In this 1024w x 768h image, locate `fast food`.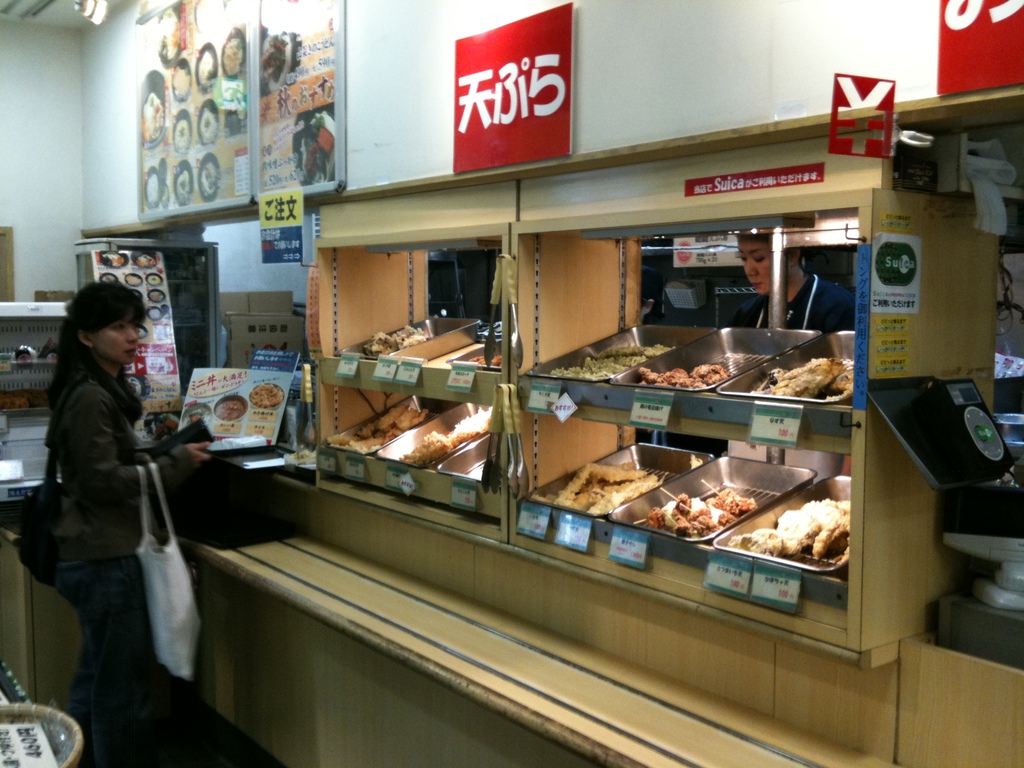
Bounding box: l=104, t=252, r=122, b=266.
